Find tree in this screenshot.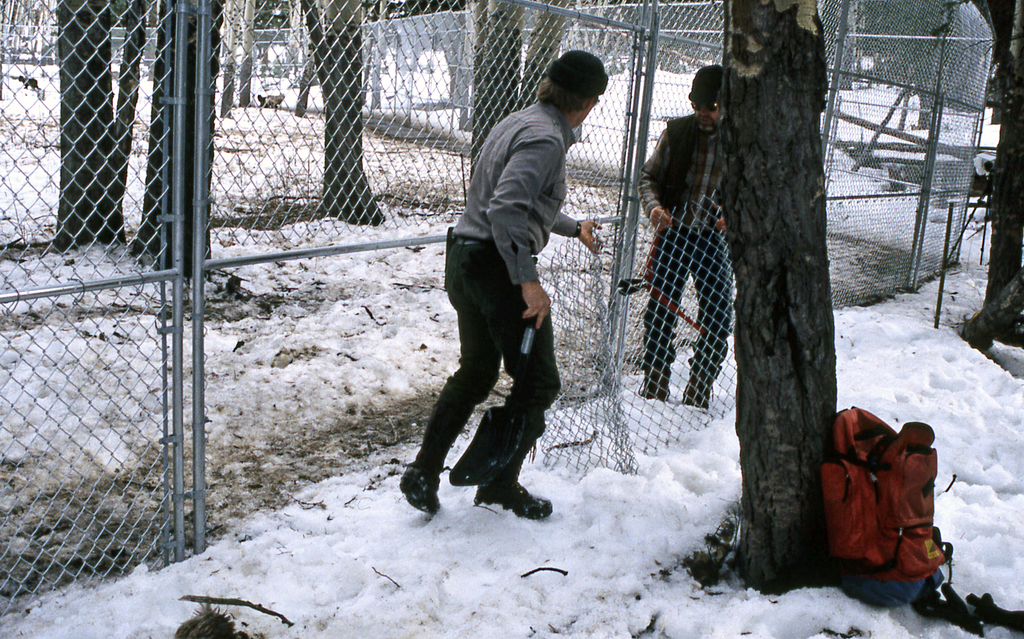
The bounding box for tree is <box>52,0,154,259</box>.
